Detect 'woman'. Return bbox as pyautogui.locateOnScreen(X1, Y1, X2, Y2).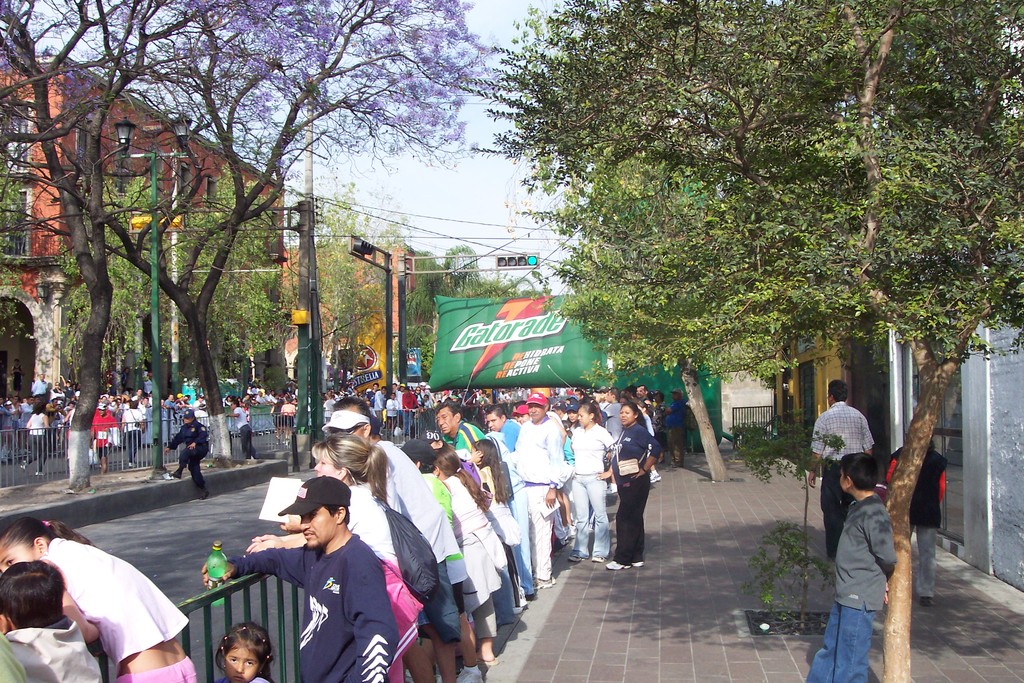
pyautogui.locateOnScreen(885, 436, 947, 604).
